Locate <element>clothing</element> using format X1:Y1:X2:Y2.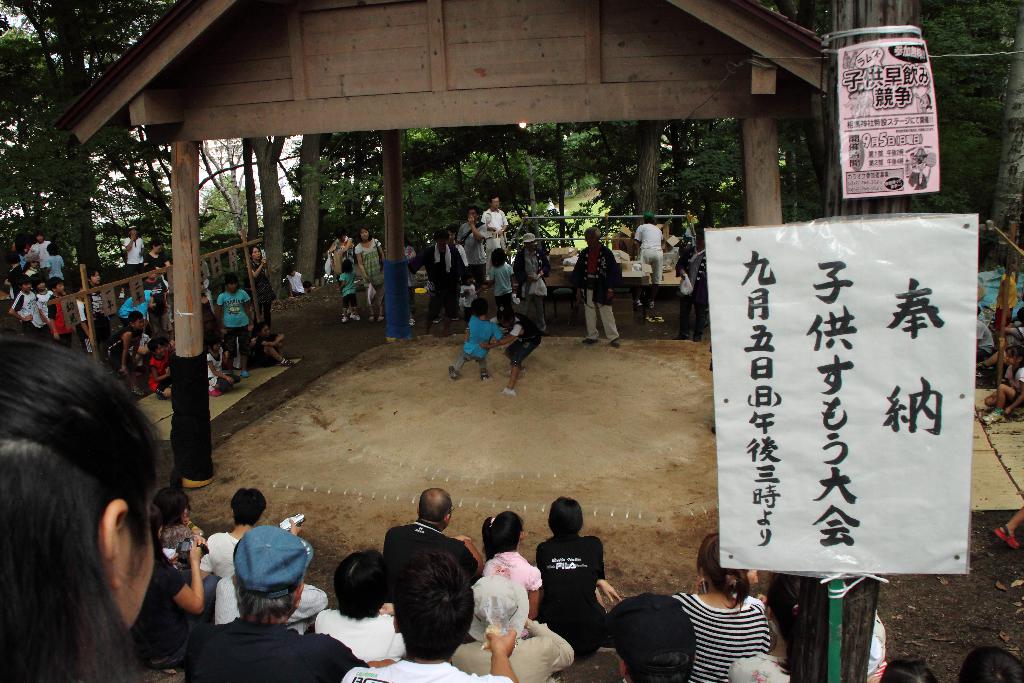
385:527:474:604.
